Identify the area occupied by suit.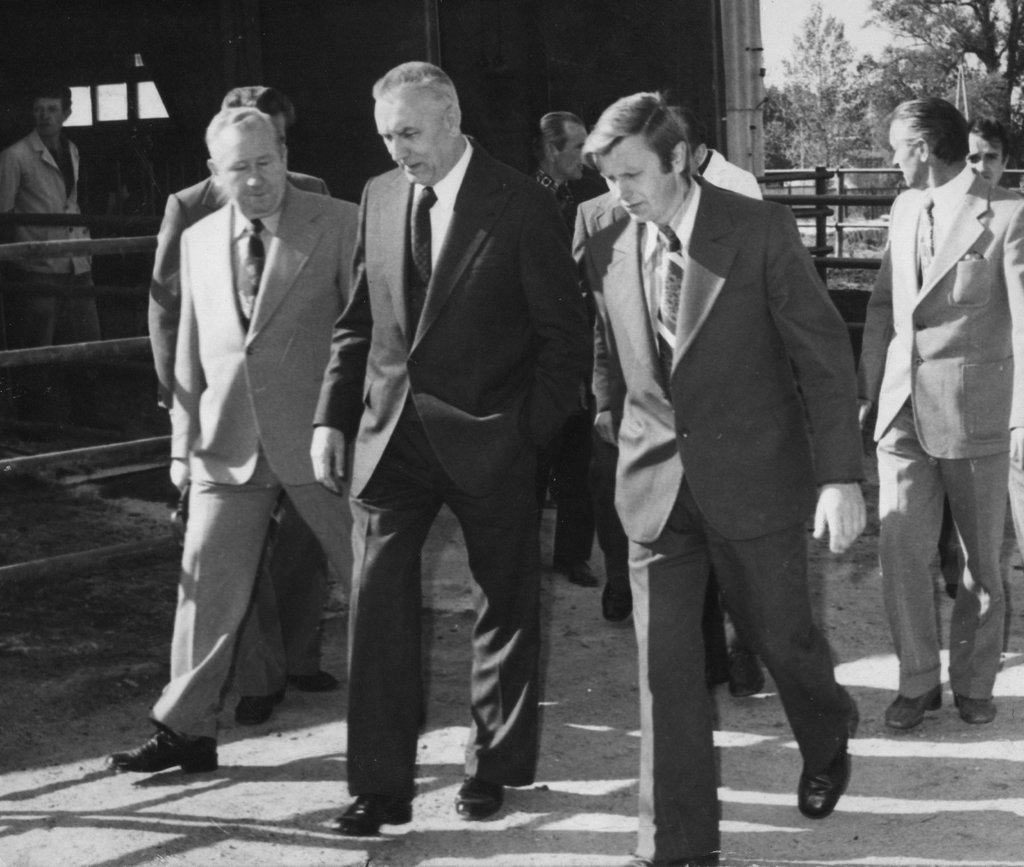
Area: bbox=[570, 190, 625, 595].
